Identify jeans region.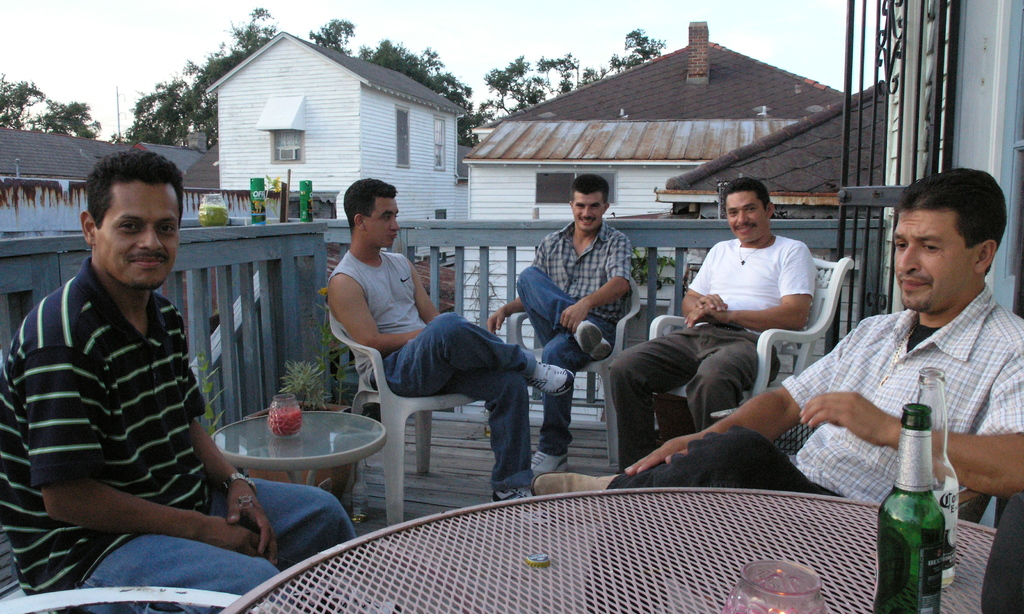
Region: [605, 321, 782, 464].
